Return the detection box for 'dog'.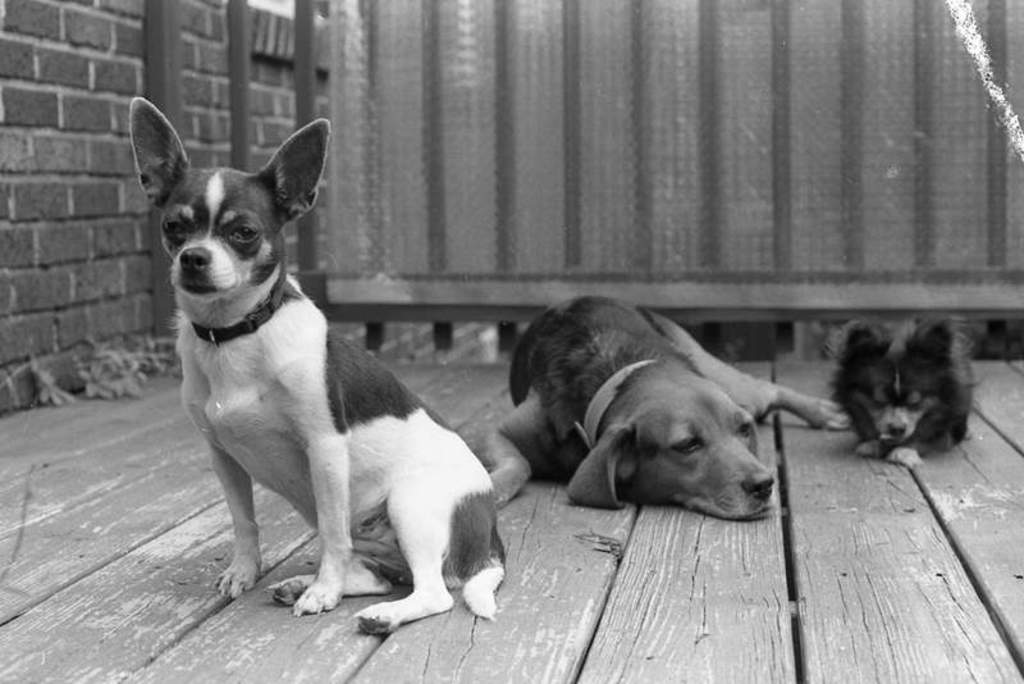
832, 310, 984, 469.
